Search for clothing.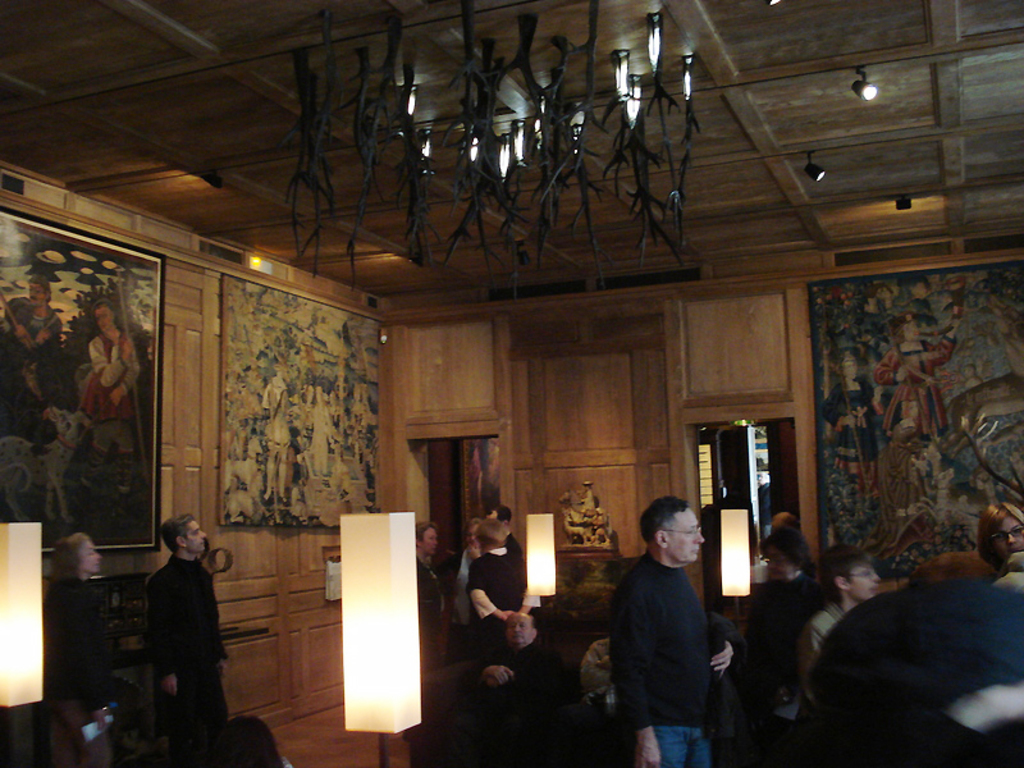
Found at <bbox>471, 550, 532, 662</bbox>.
